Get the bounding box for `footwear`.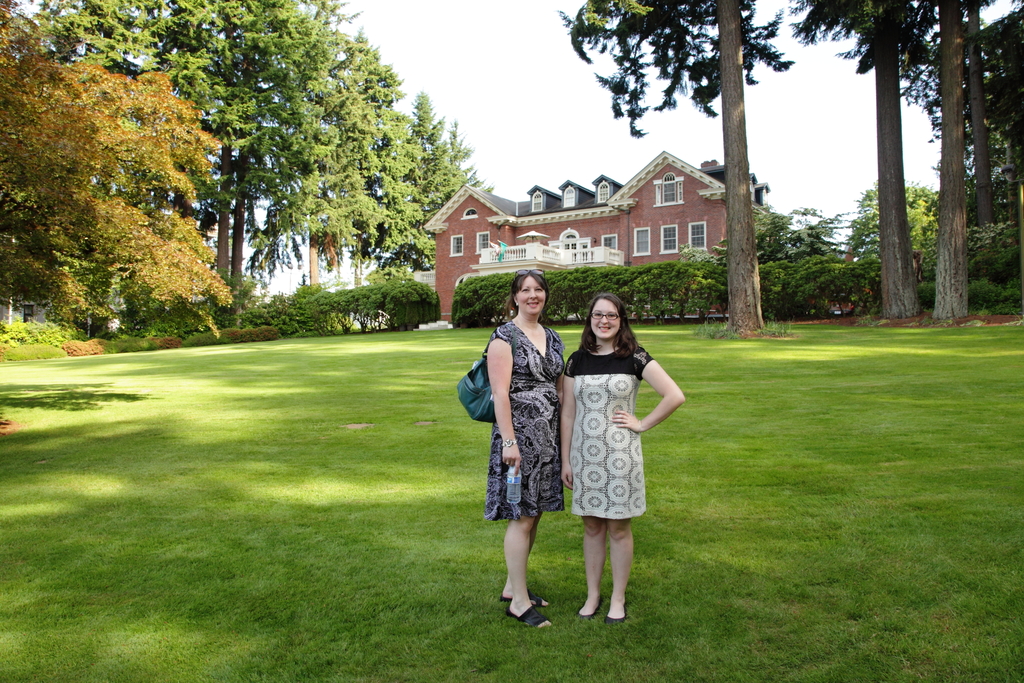
[504, 605, 554, 629].
